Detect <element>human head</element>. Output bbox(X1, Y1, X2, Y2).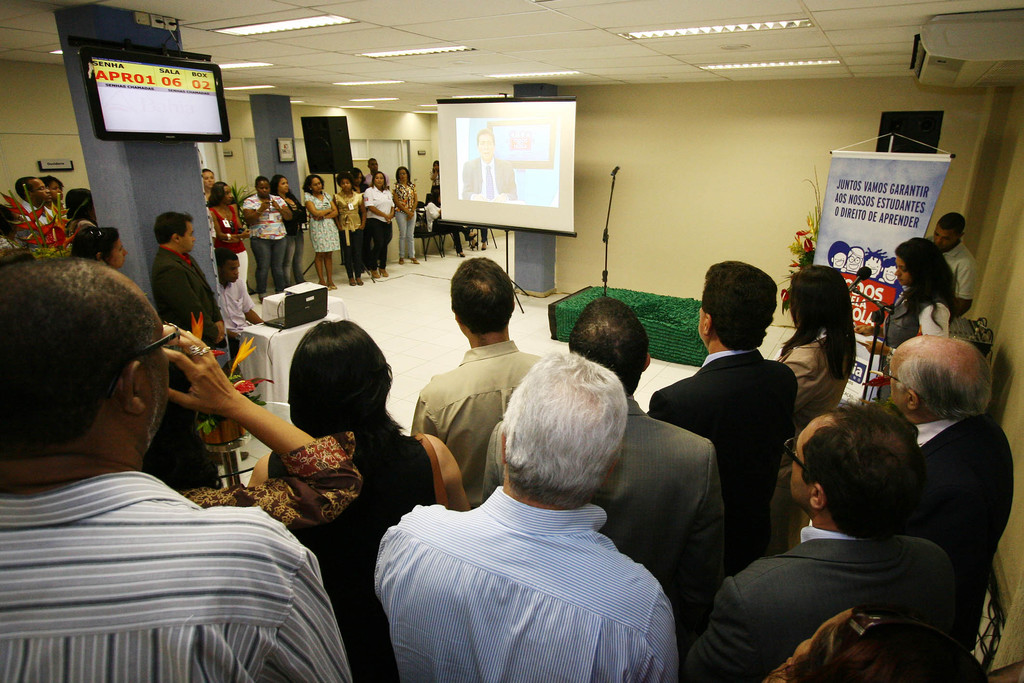
bbox(895, 333, 995, 413).
